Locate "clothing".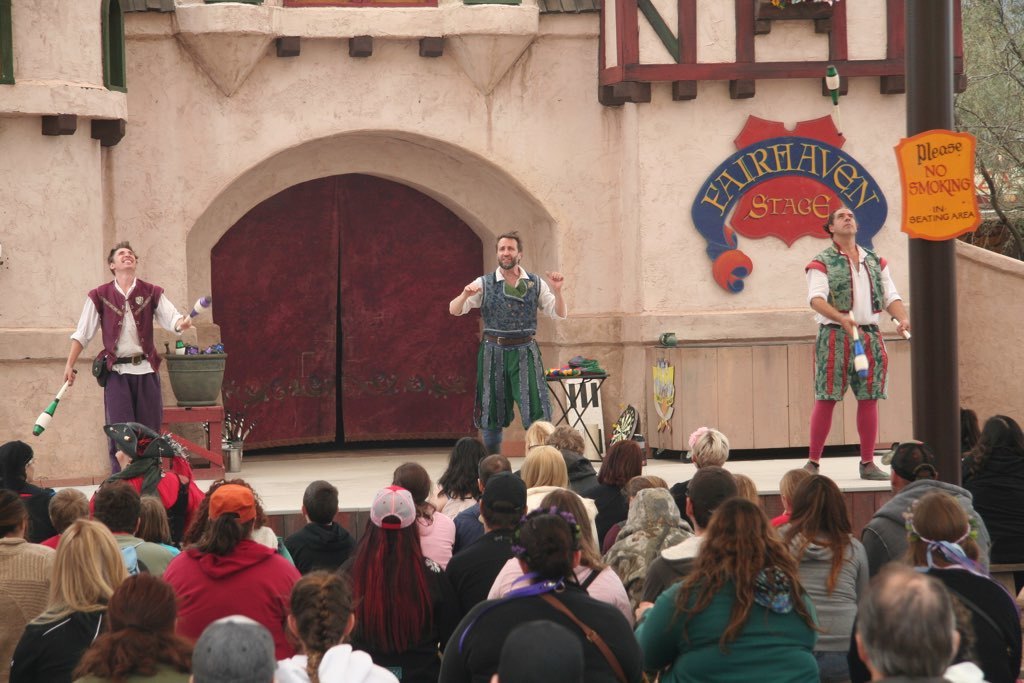
Bounding box: bbox(770, 509, 793, 538).
